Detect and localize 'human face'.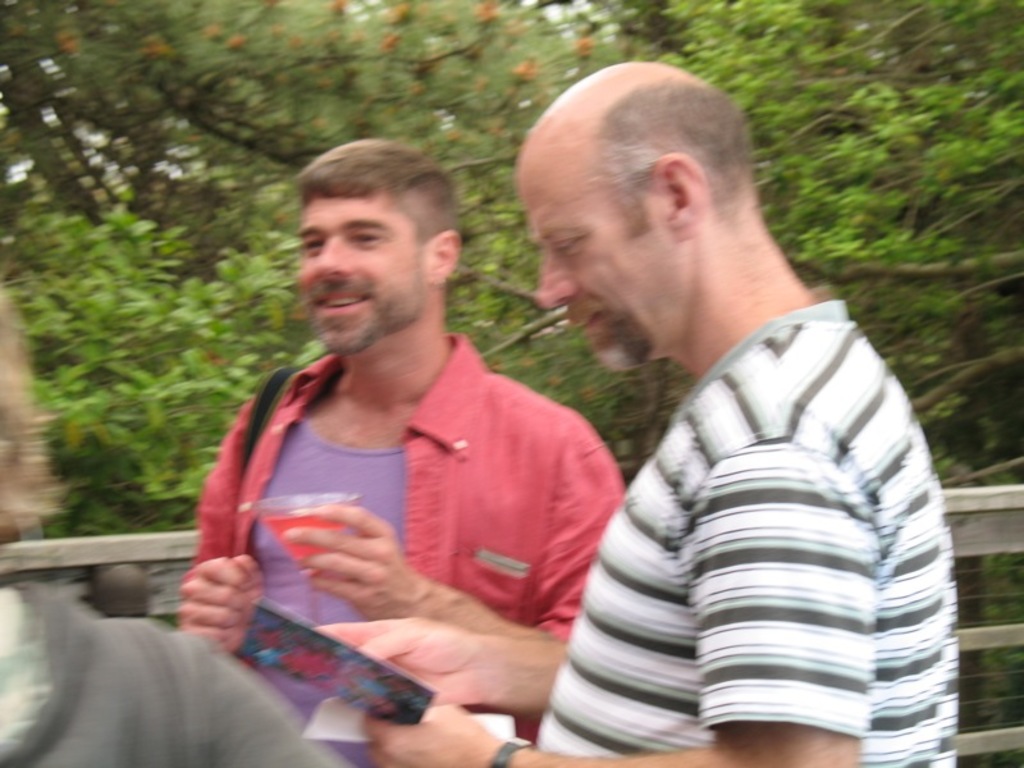
Localized at select_region(293, 192, 421, 346).
